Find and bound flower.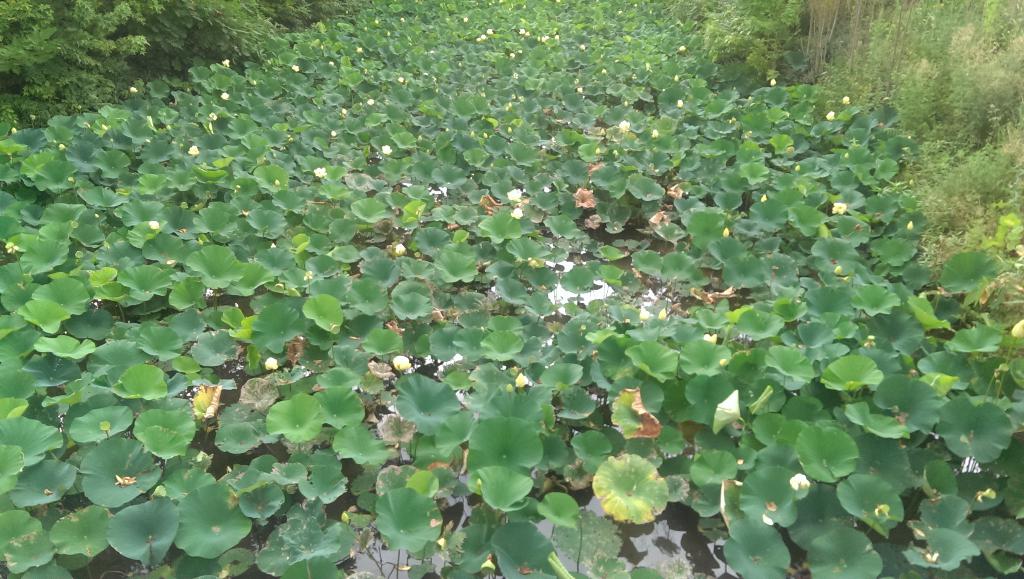
Bound: [x1=463, y1=14, x2=472, y2=22].
